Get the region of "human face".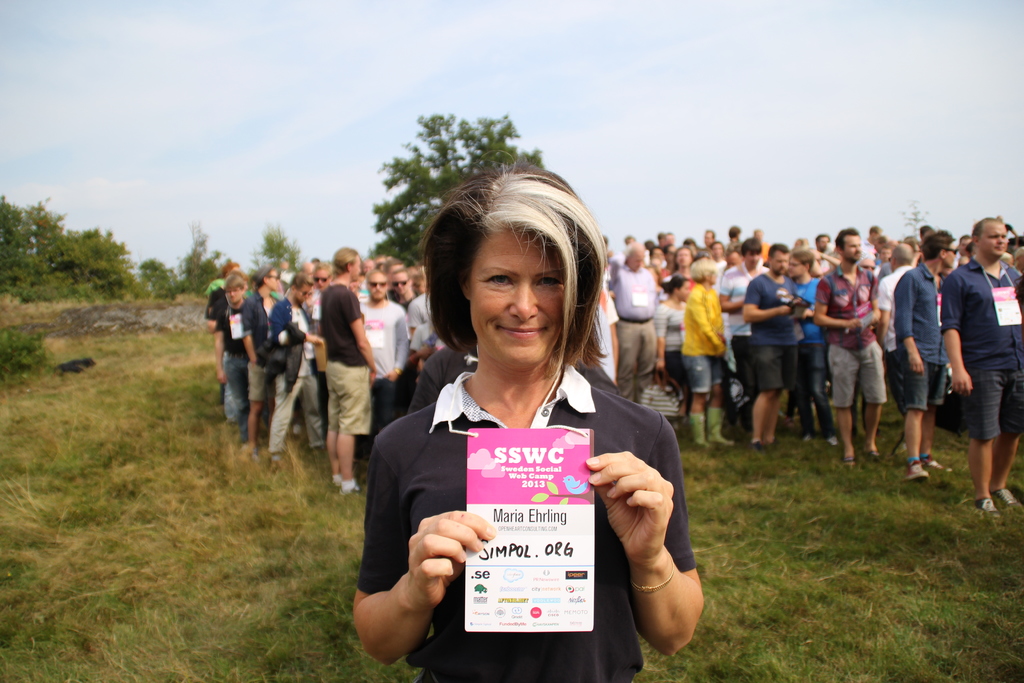
detection(947, 242, 956, 268).
